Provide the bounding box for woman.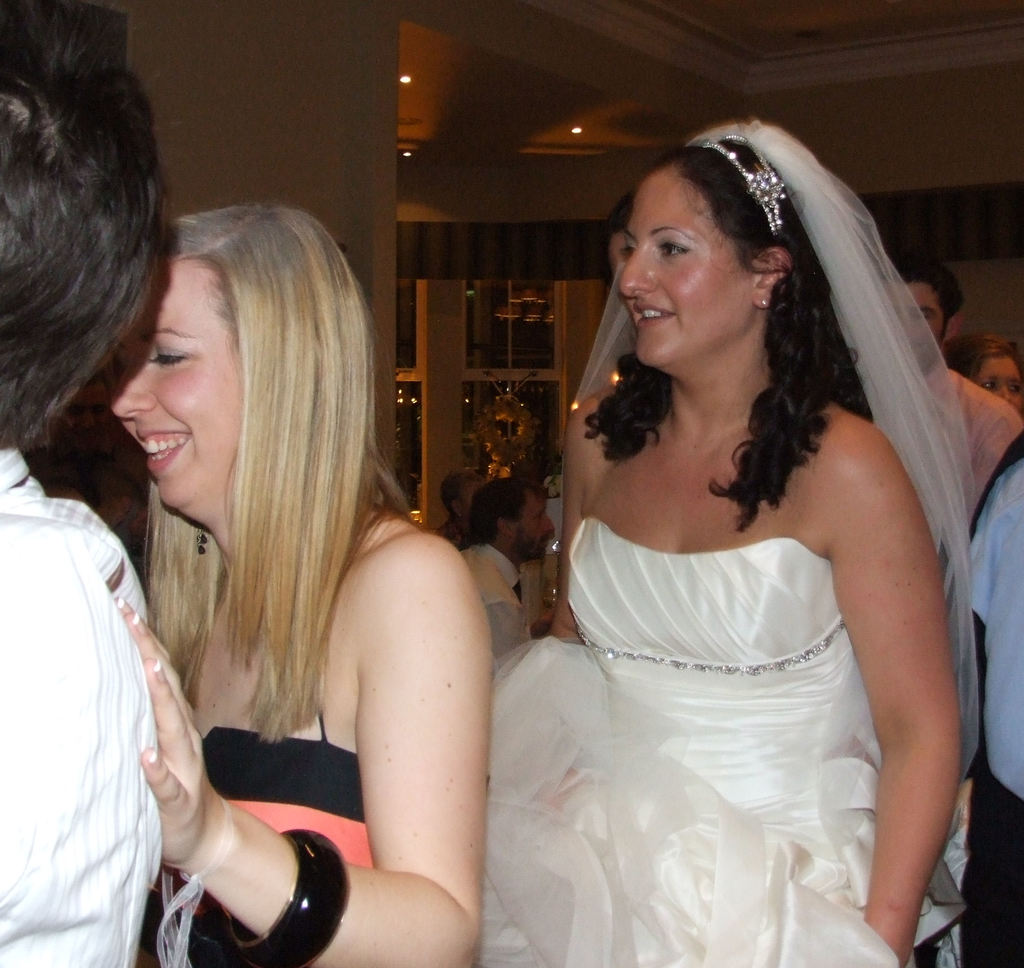
box=[116, 205, 492, 967].
